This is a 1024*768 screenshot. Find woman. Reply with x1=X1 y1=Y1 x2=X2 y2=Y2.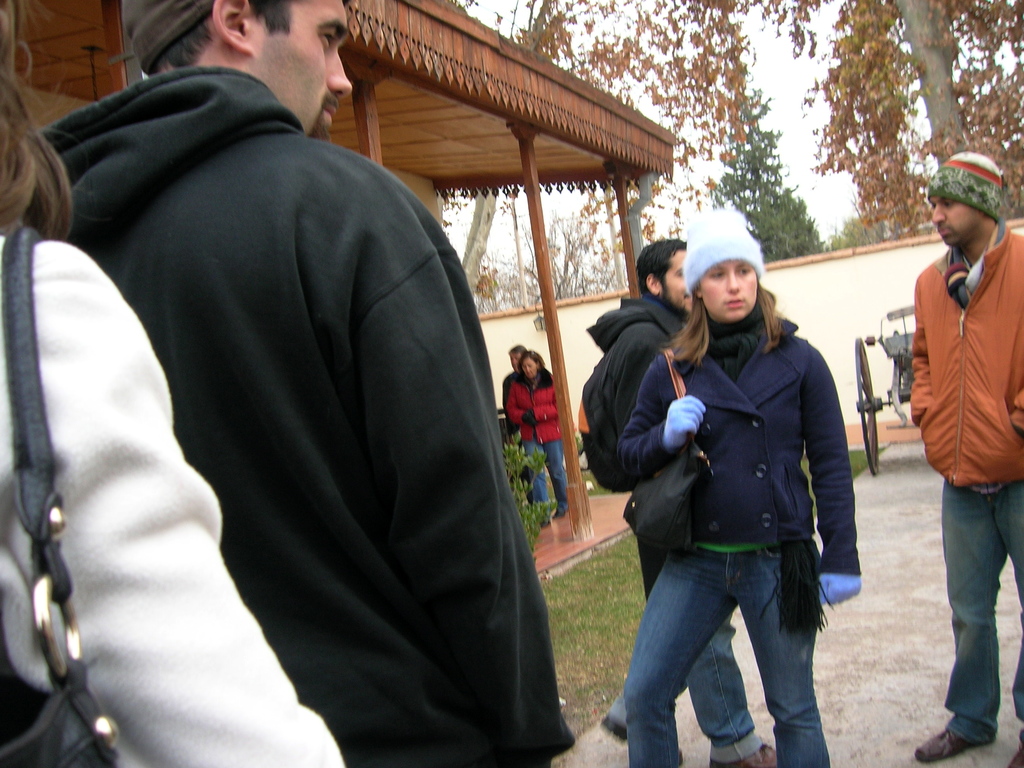
x1=506 y1=348 x2=570 y2=532.
